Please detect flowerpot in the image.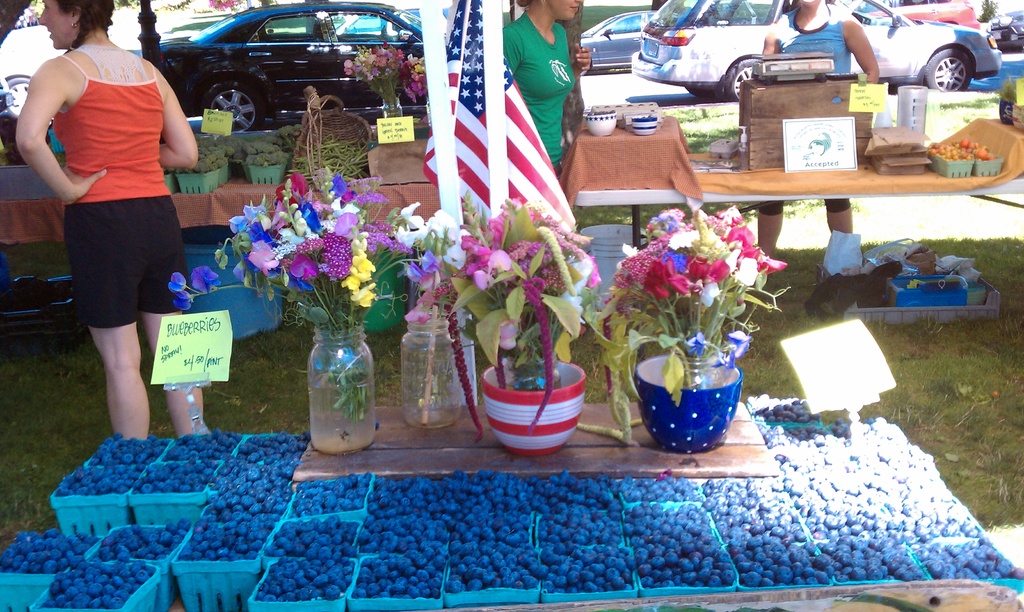
bbox=[638, 347, 751, 458].
